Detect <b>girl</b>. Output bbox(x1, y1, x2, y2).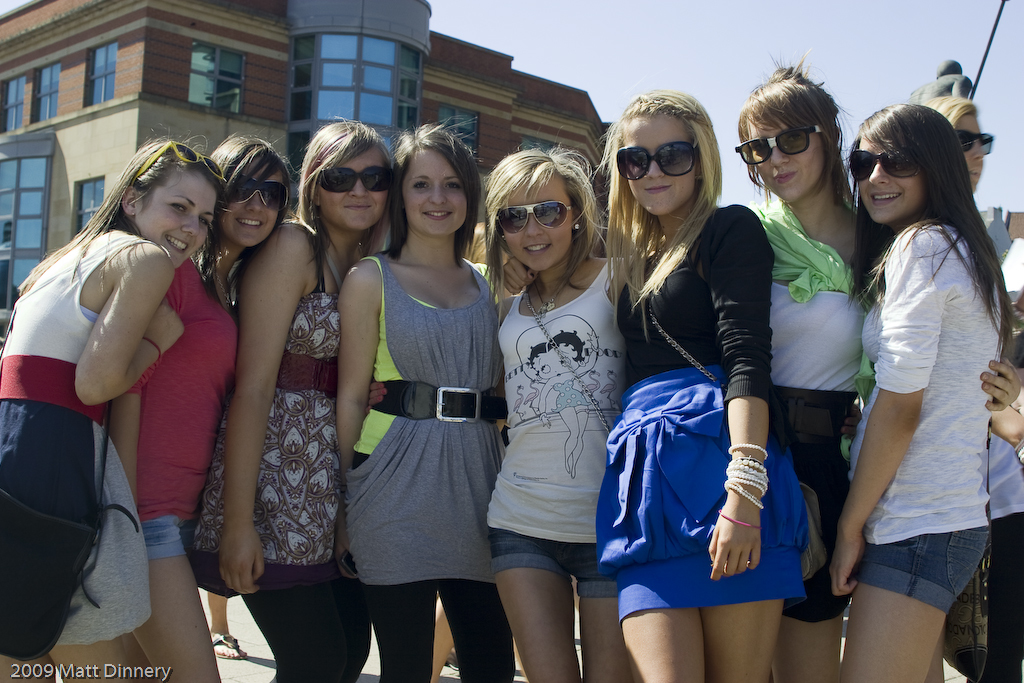
bbox(336, 117, 507, 682).
